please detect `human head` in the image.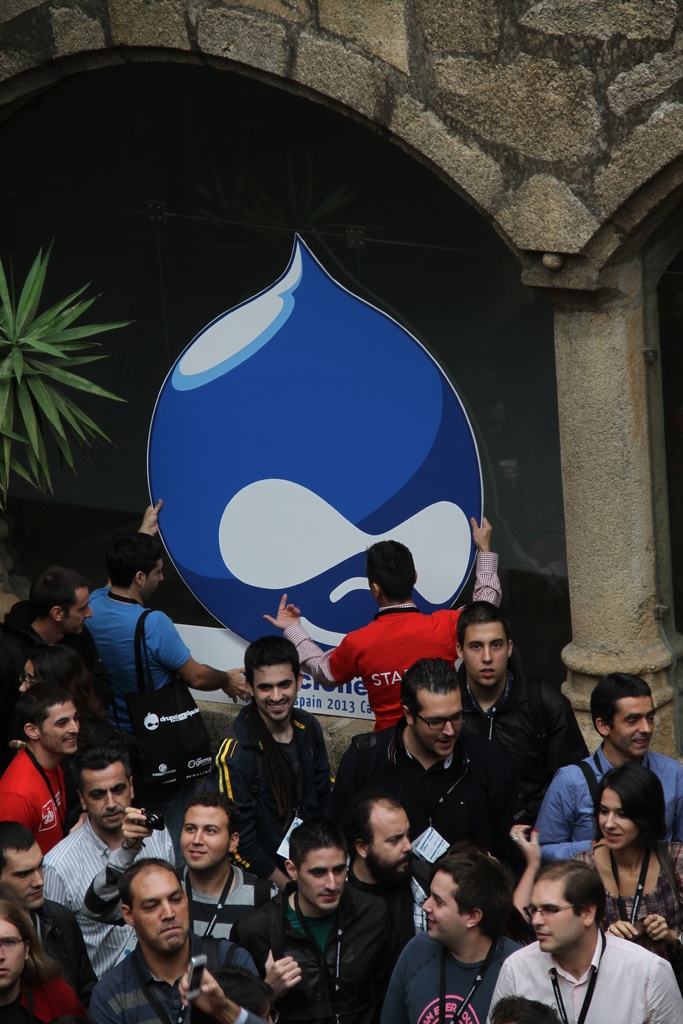
118 853 192 960.
